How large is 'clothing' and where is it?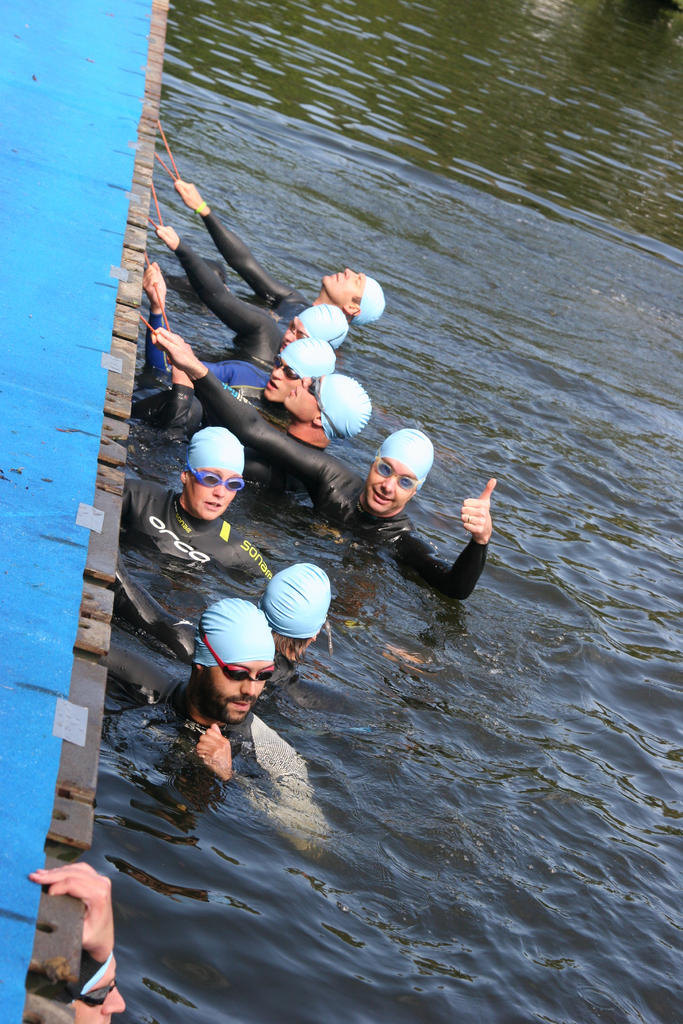
Bounding box: x1=125 y1=477 x2=273 y2=575.
